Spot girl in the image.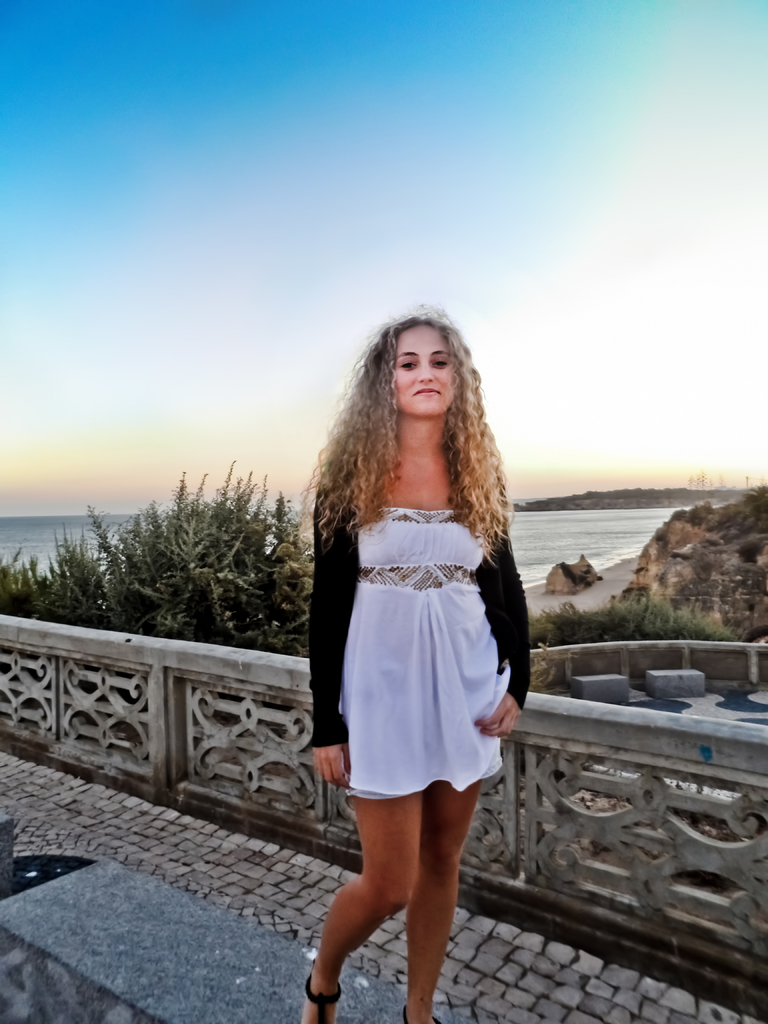
girl found at Rect(301, 301, 539, 1023).
